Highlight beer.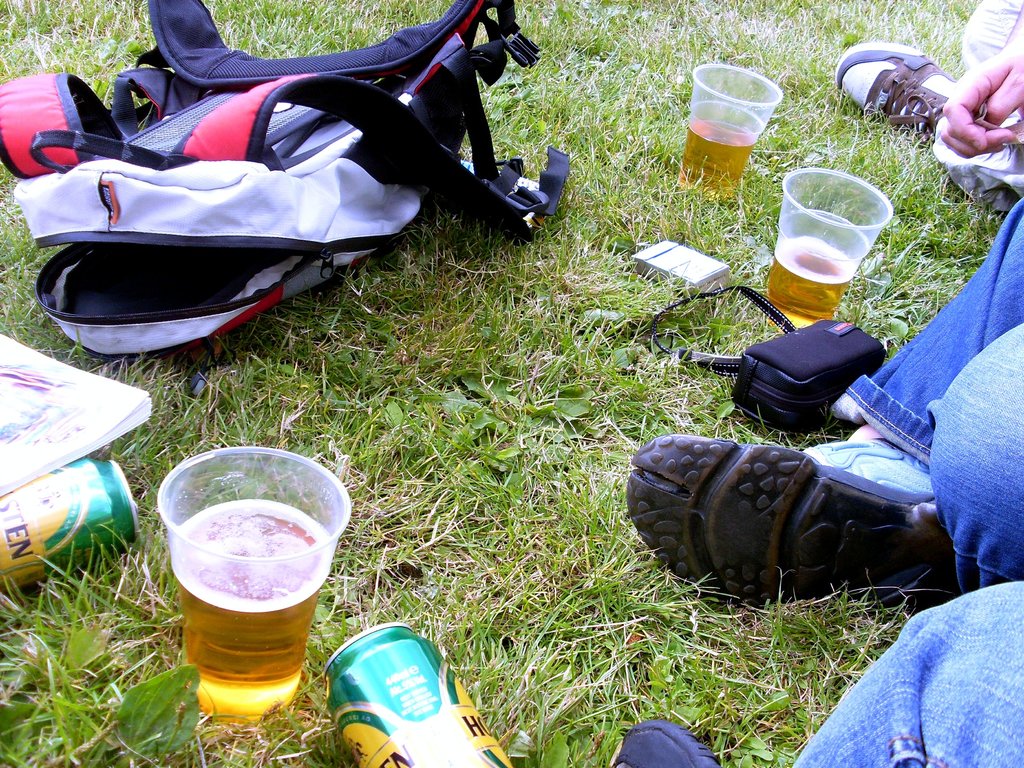
Highlighted region: Rect(0, 460, 148, 591).
